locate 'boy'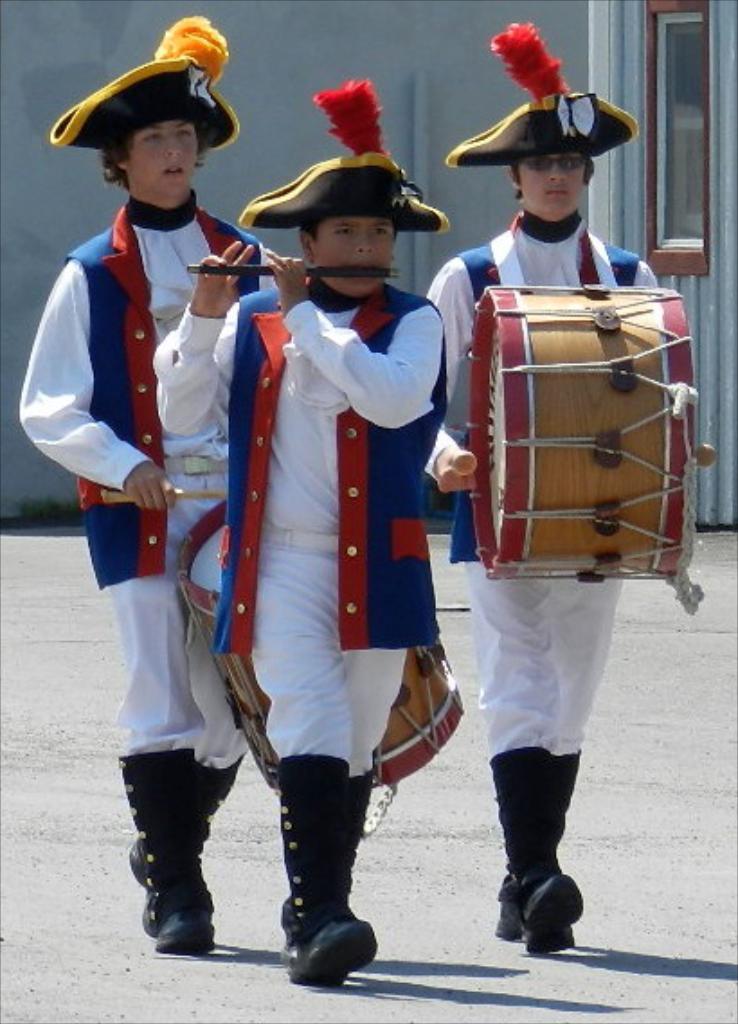
<bbox>155, 76, 448, 988</bbox>
